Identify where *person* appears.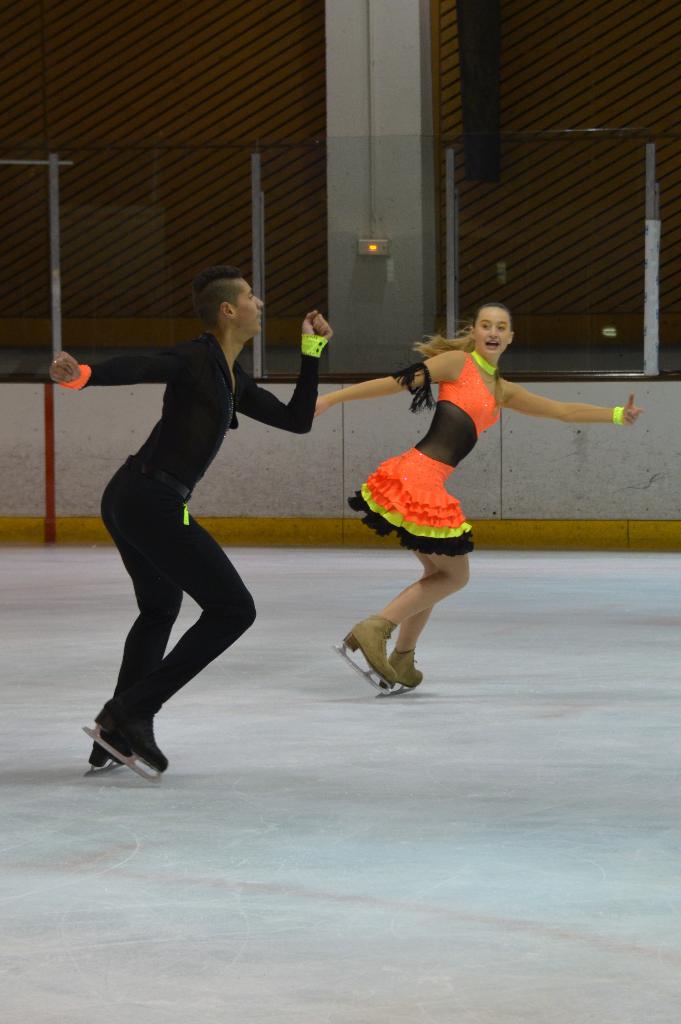
Appears at region(51, 262, 331, 780).
